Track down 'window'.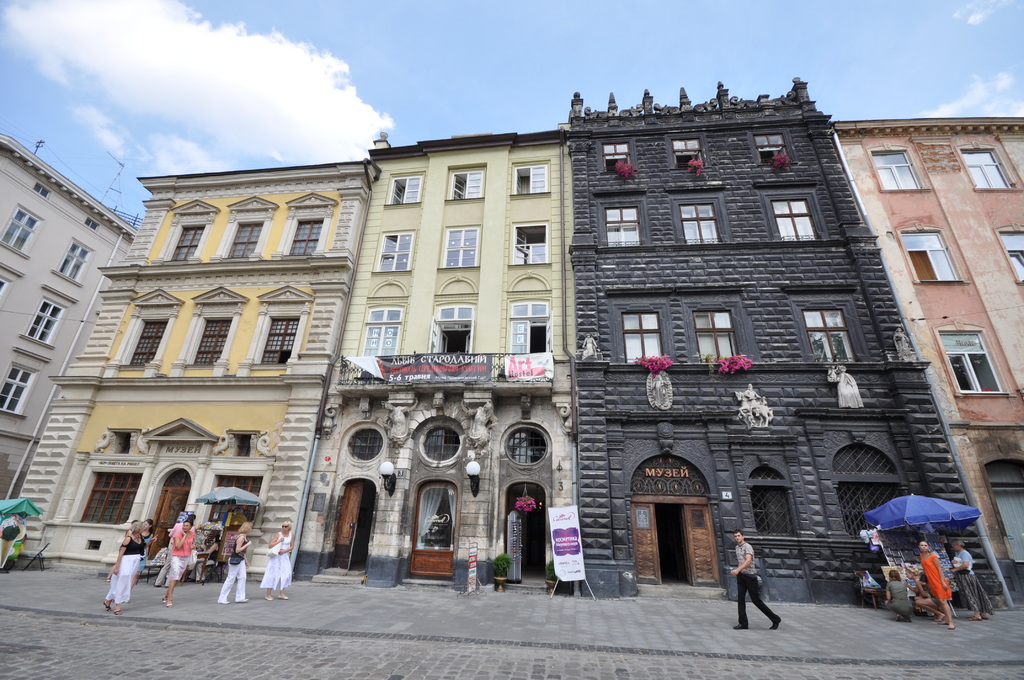
Tracked to (1, 207, 40, 260).
